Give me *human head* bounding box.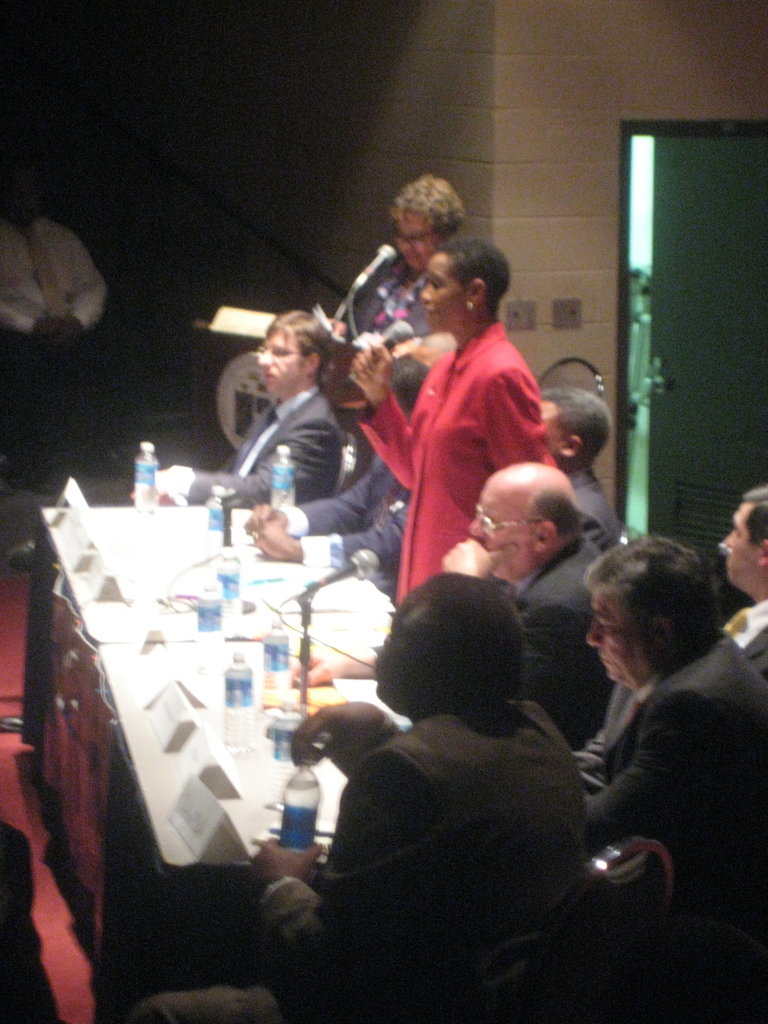
bbox(417, 235, 511, 337).
